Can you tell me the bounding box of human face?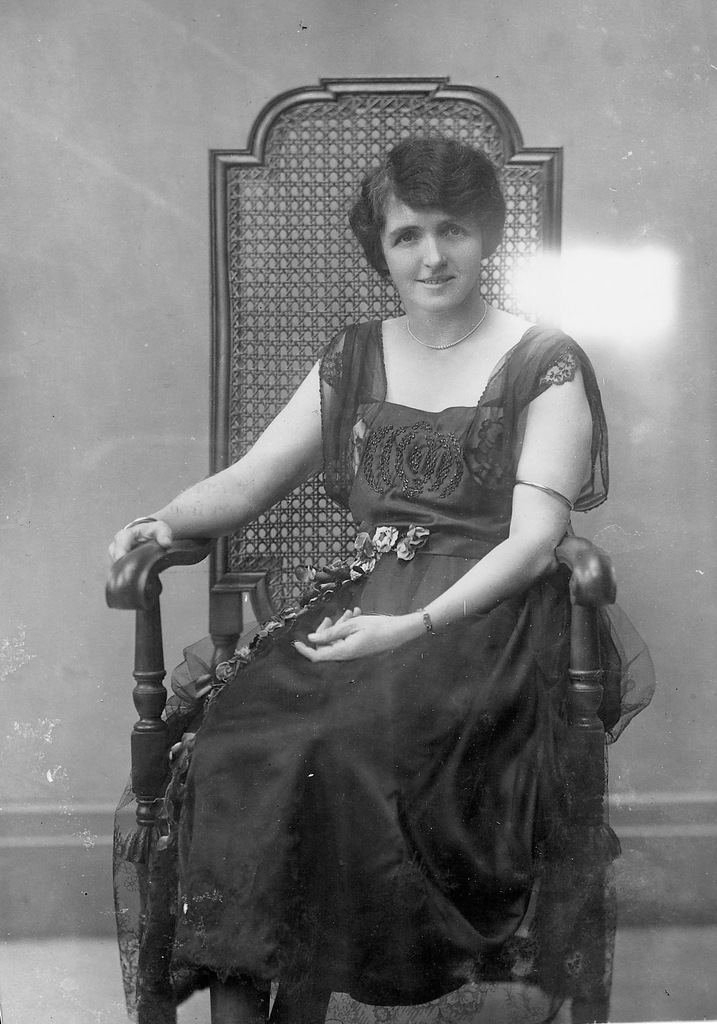
378,196,484,308.
